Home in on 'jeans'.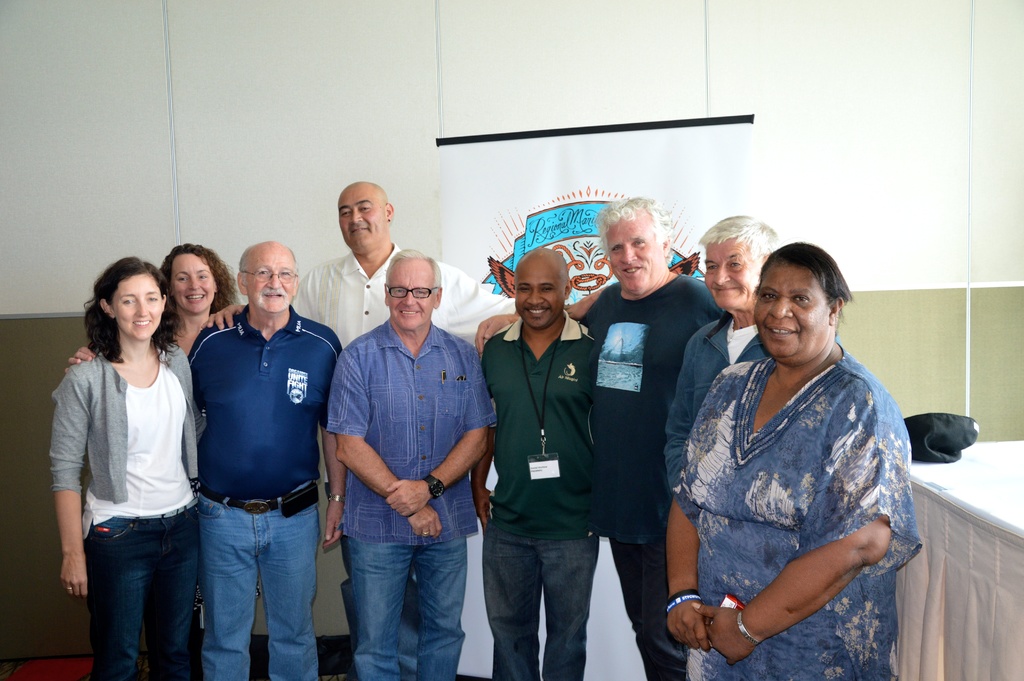
Homed in at x1=329, y1=503, x2=476, y2=677.
